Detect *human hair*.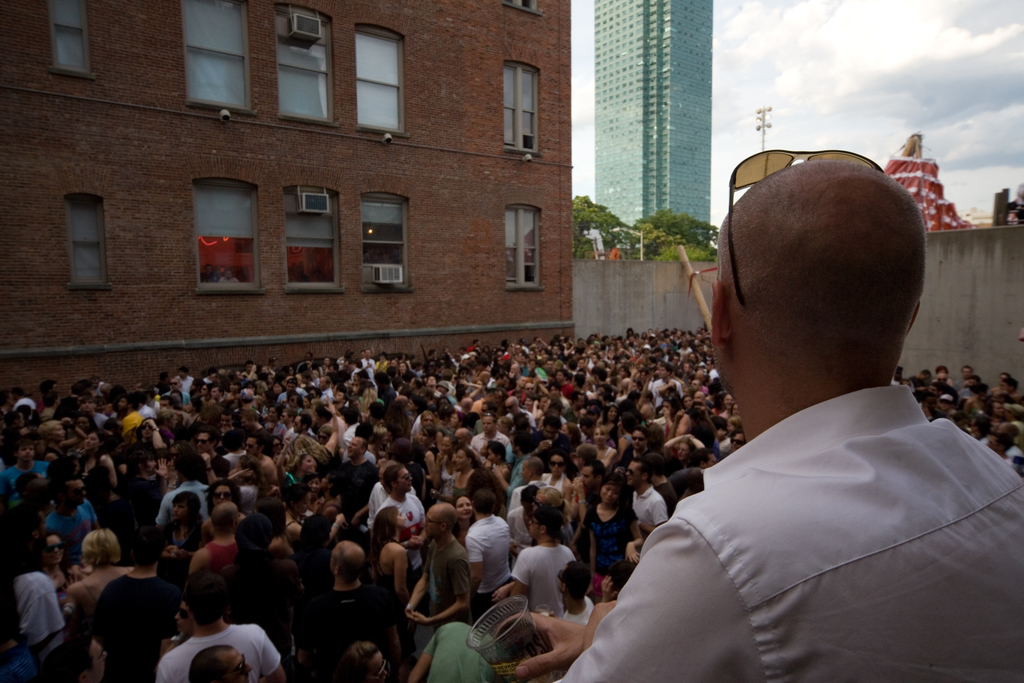
Detected at 373/503/401/557.
